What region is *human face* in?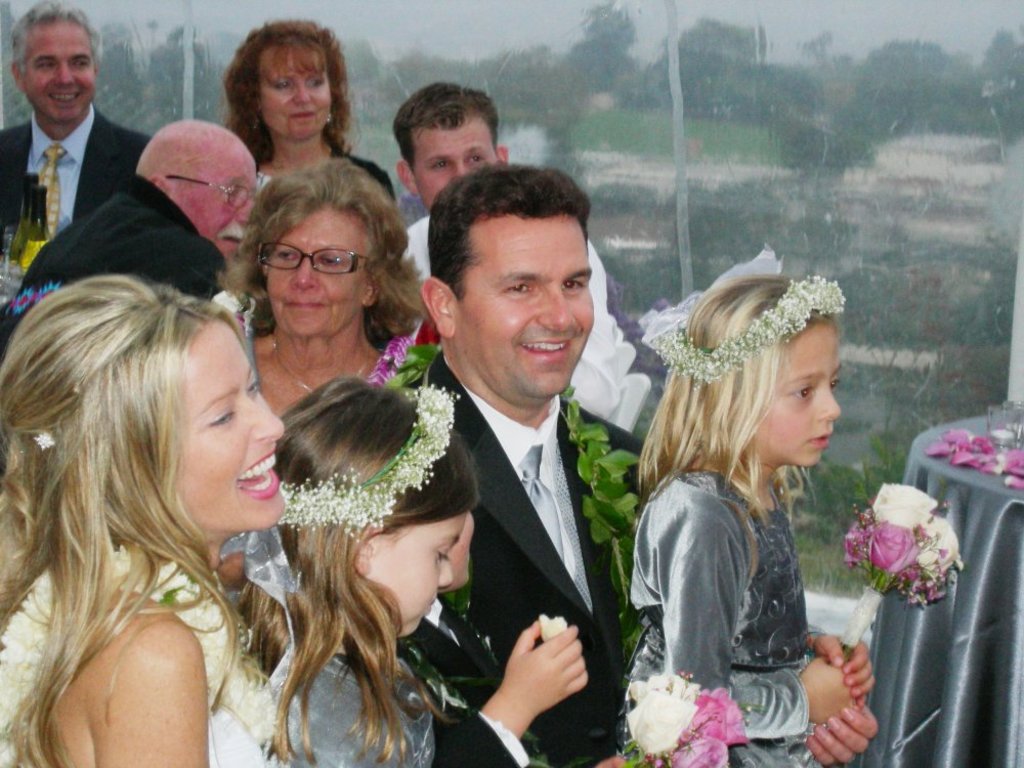
region(19, 20, 93, 121).
